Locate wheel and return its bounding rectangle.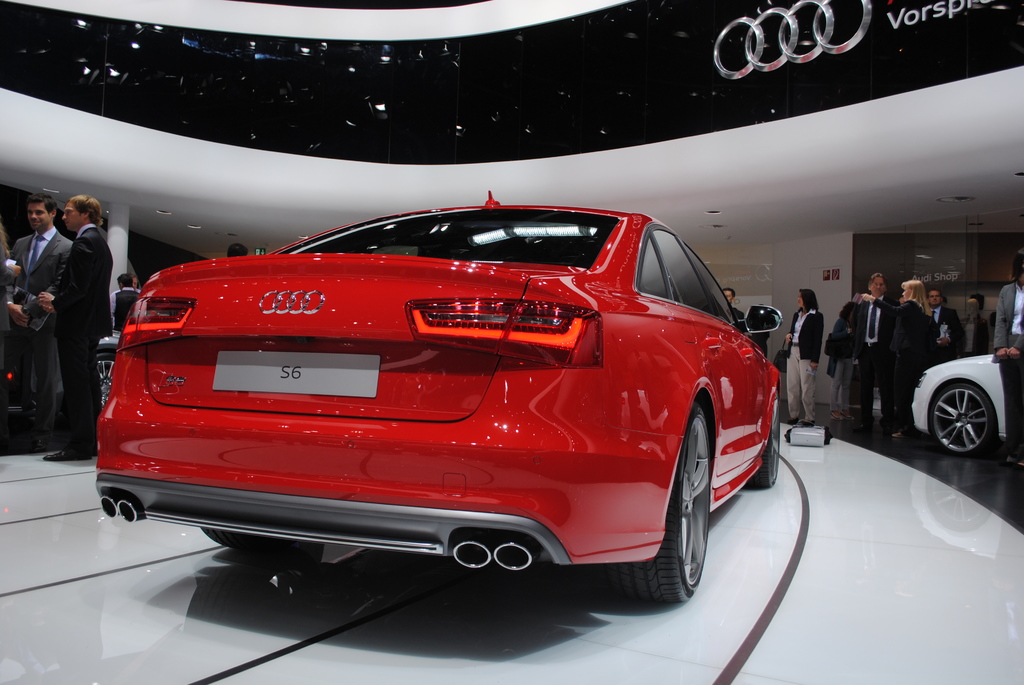
{"left": 195, "top": 524, "right": 274, "bottom": 555}.
